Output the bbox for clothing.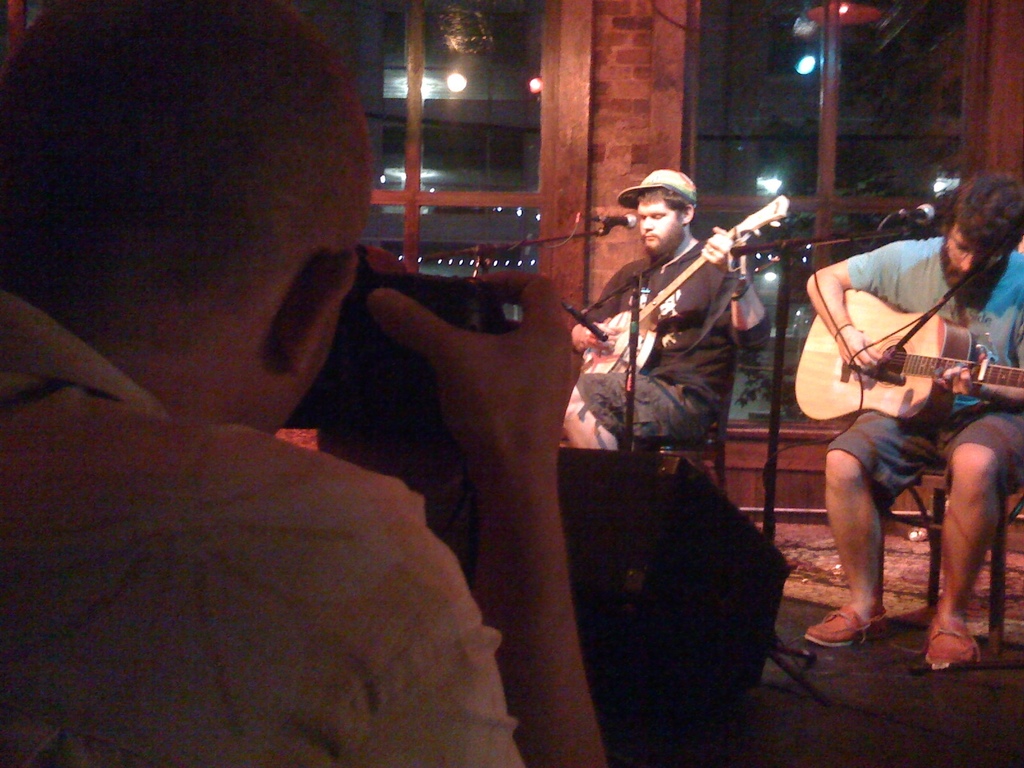
rect(819, 233, 1023, 513).
